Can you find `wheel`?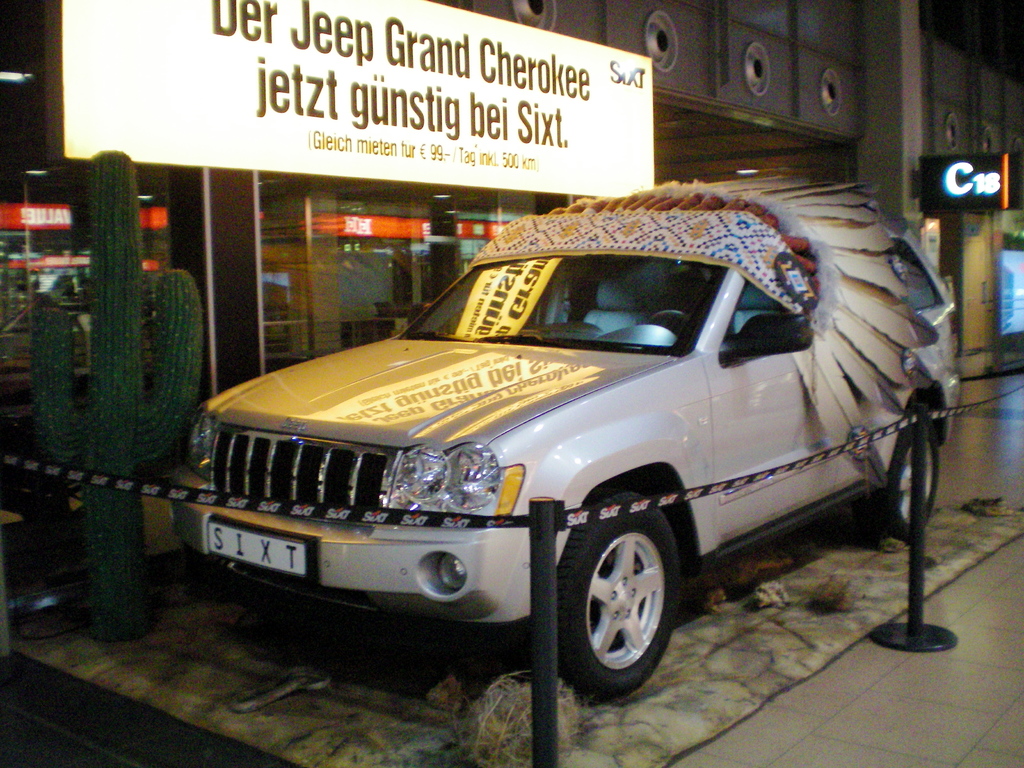
Yes, bounding box: {"x1": 556, "y1": 513, "x2": 691, "y2": 694}.
